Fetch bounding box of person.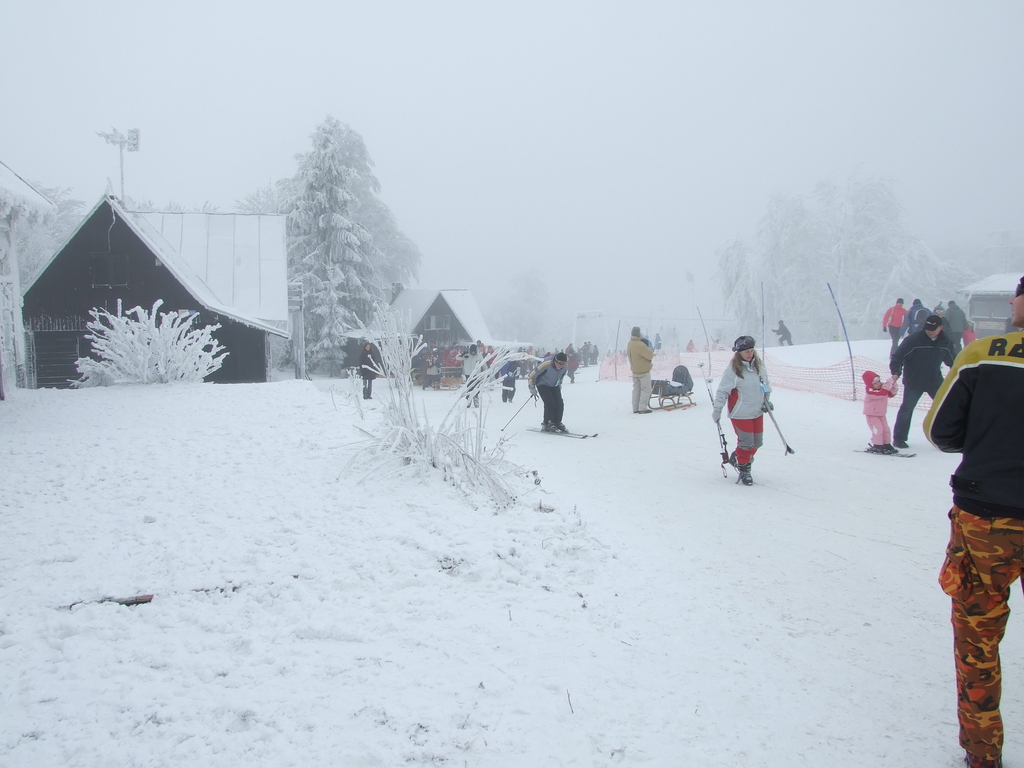
Bbox: box=[529, 355, 568, 435].
